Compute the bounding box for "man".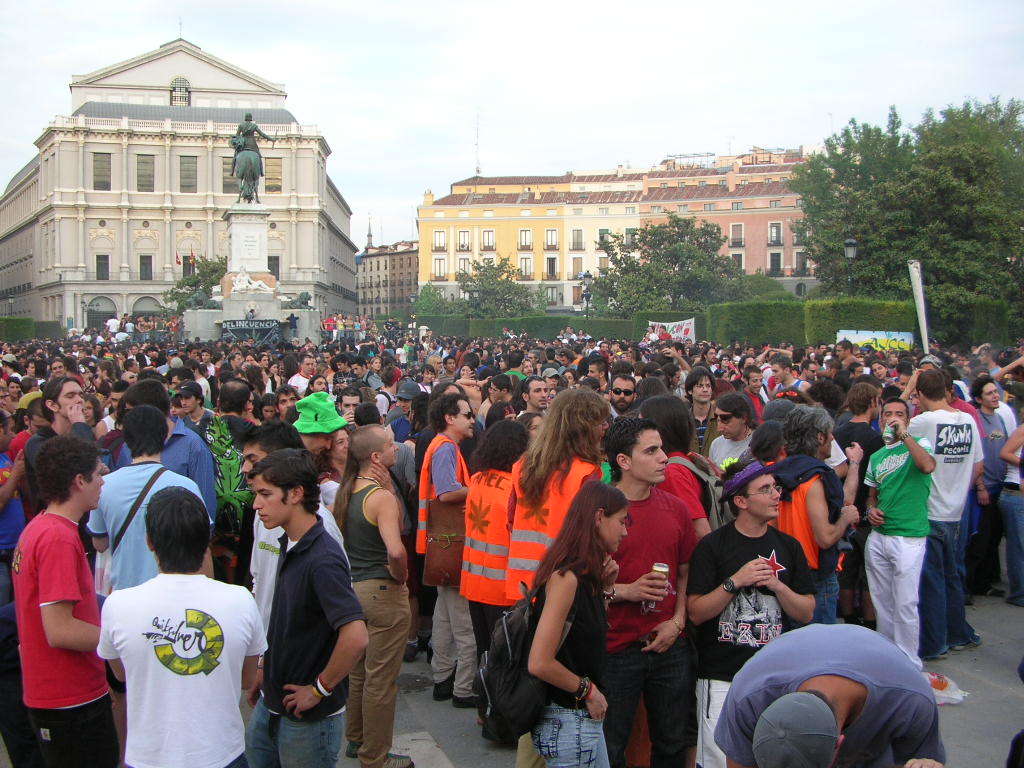
region(49, 354, 69, 382).
